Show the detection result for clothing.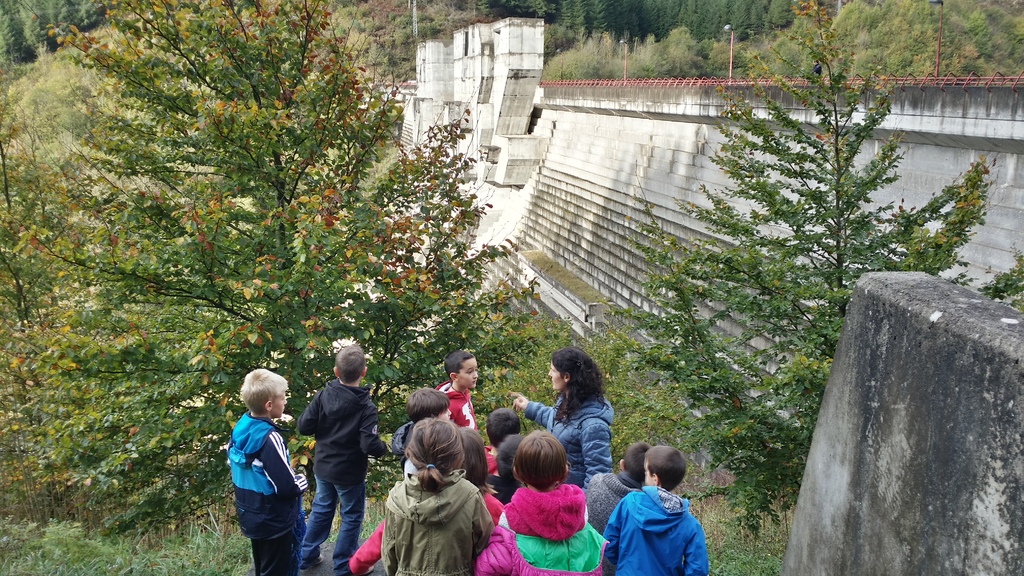
select_region(303, 380, 377, 478).
